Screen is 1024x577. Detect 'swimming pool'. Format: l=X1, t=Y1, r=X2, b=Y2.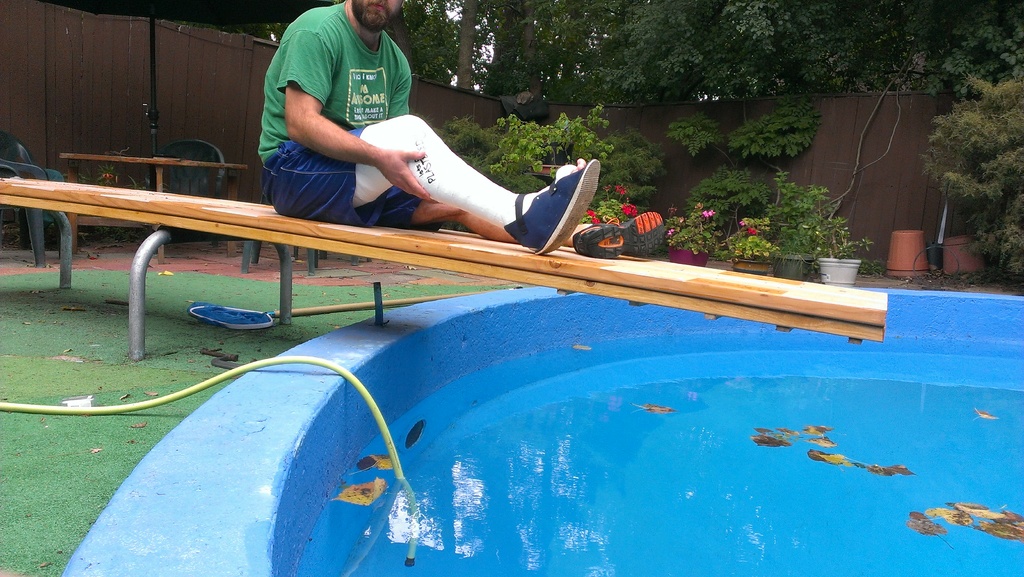
l=136, t=216, r=1005, b=567.
